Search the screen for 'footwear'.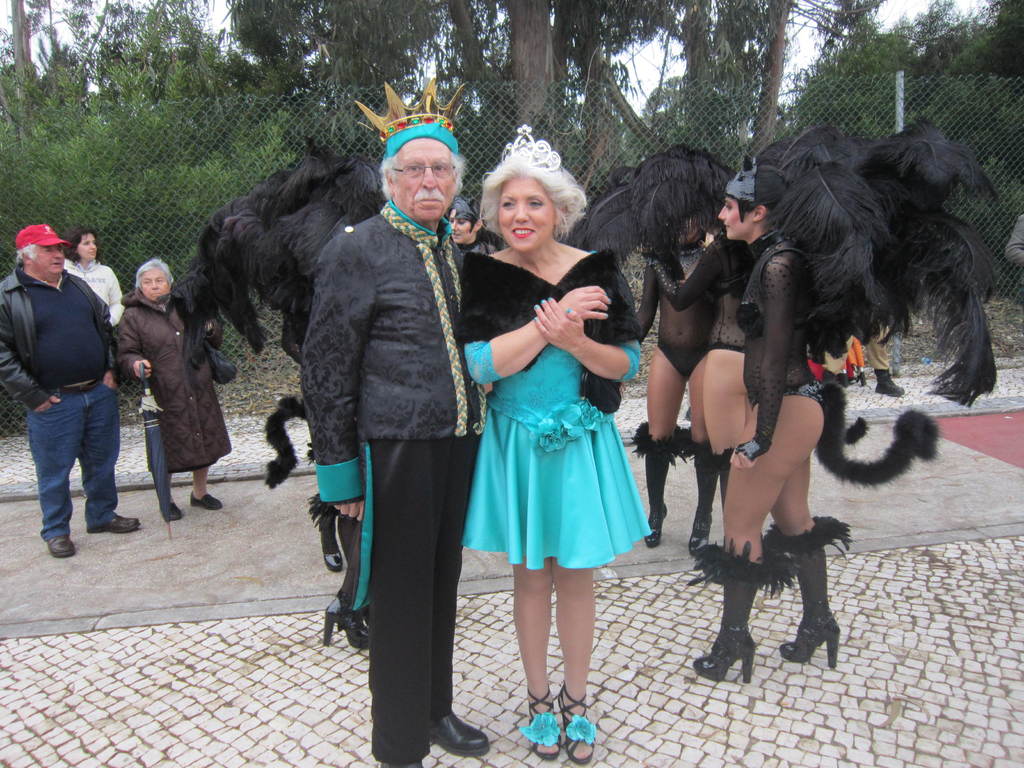
Found at rect(515, 685, 557, 761).
